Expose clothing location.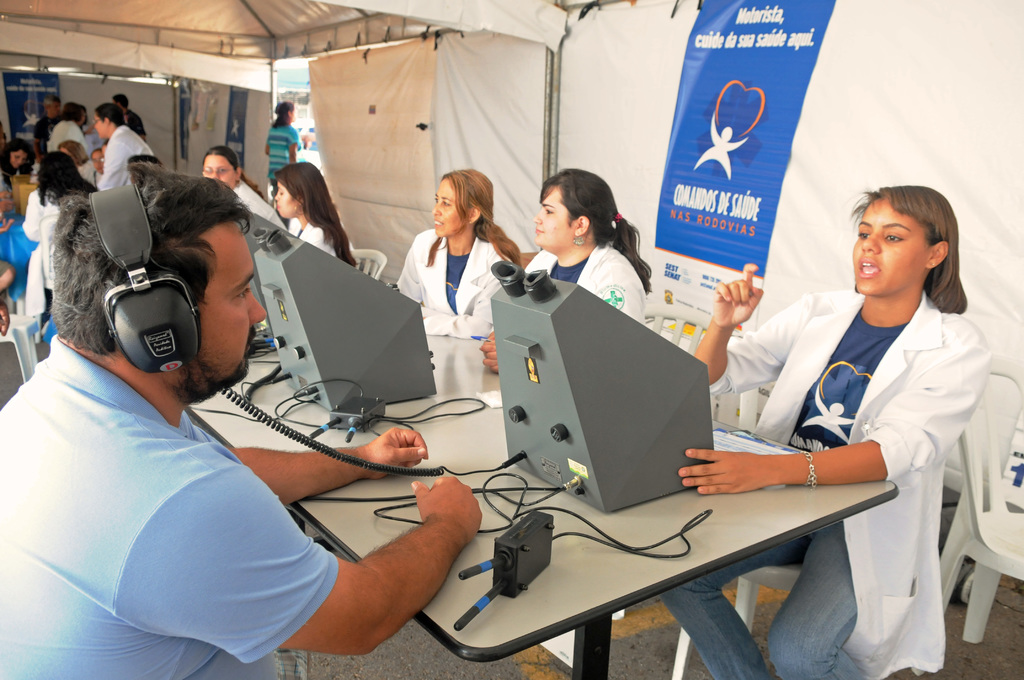
Exposed at x1=525, y1=241, x2=650, y2=331.
